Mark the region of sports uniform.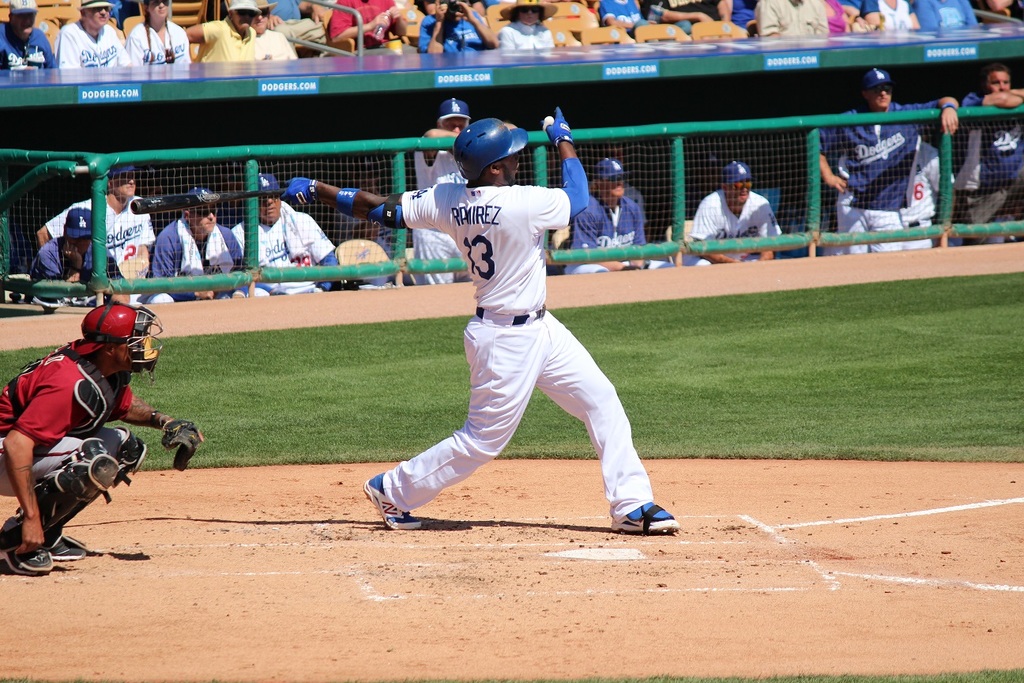
Region: {"left": 43, "top": 193, "right": 164, "bottom": 281}.
